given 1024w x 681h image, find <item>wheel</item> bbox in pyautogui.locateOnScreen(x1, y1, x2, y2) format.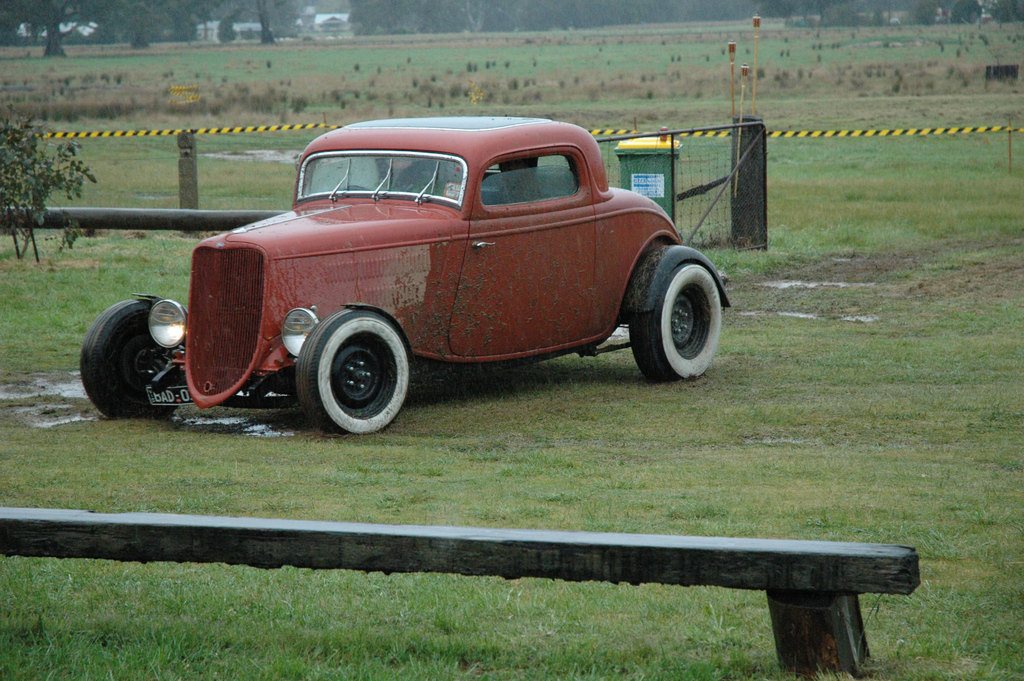
pyautogui.locateOnScreen(75, 297, 186, 423).
